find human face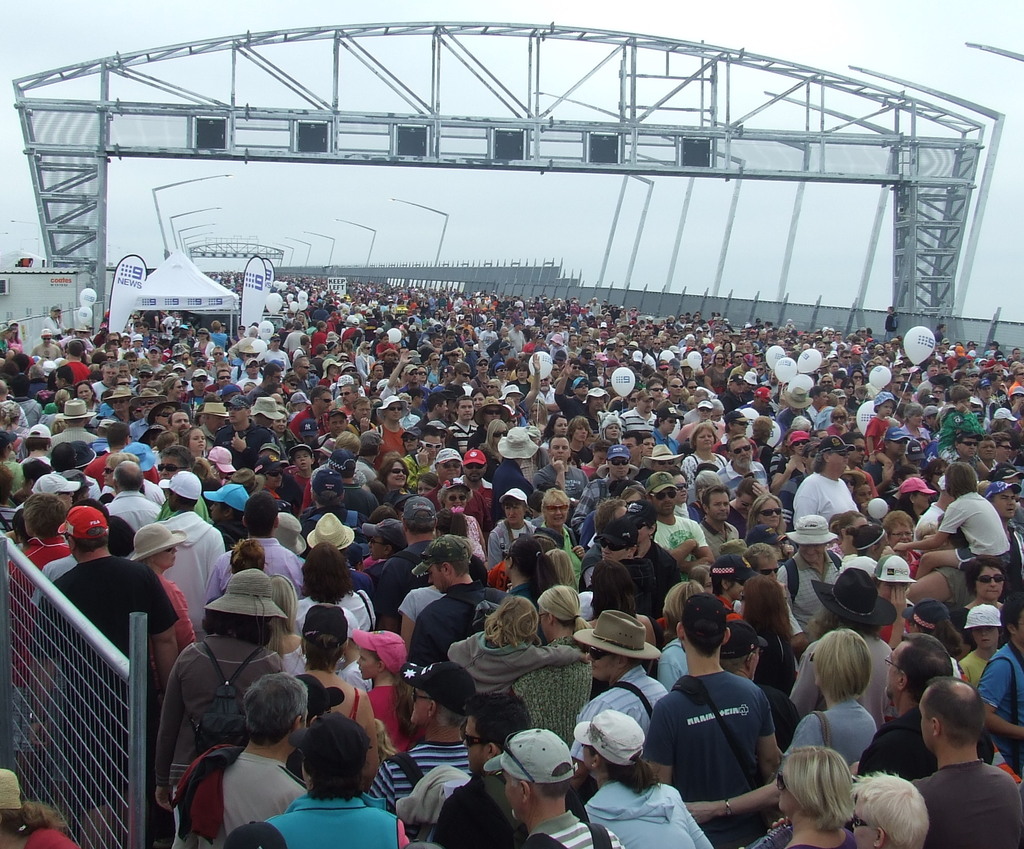
pyautogui.locateOnScreen(700, 407, 710, 418)
